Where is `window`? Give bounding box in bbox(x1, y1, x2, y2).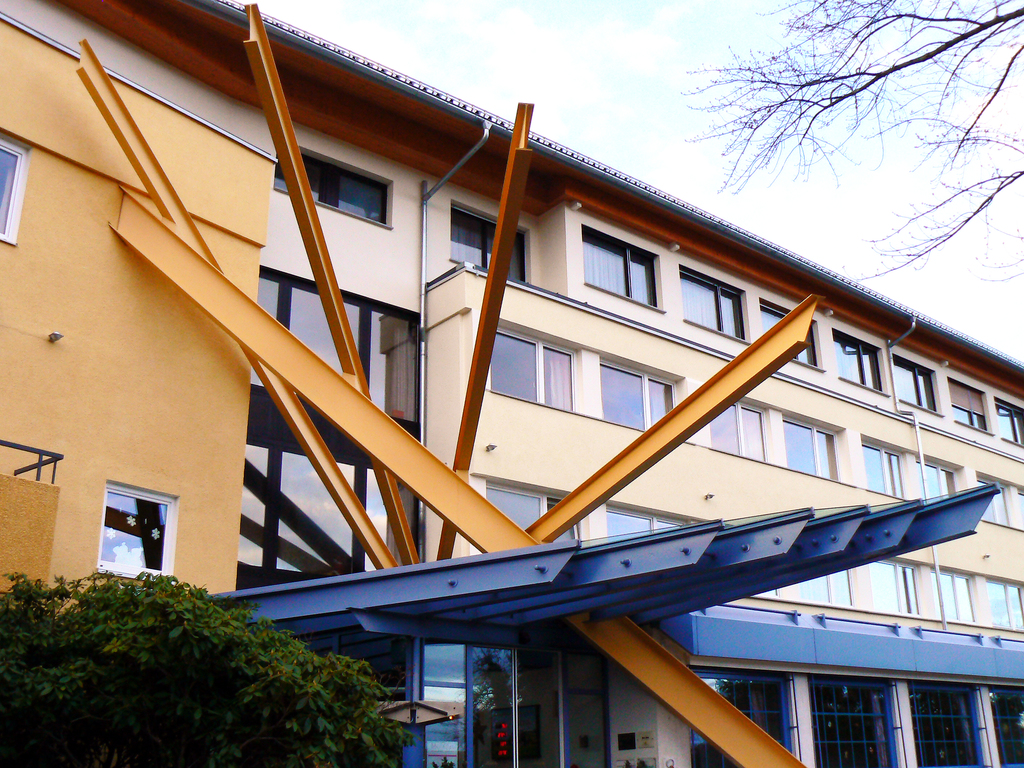
bbox(929, 565, 1023, 630).
